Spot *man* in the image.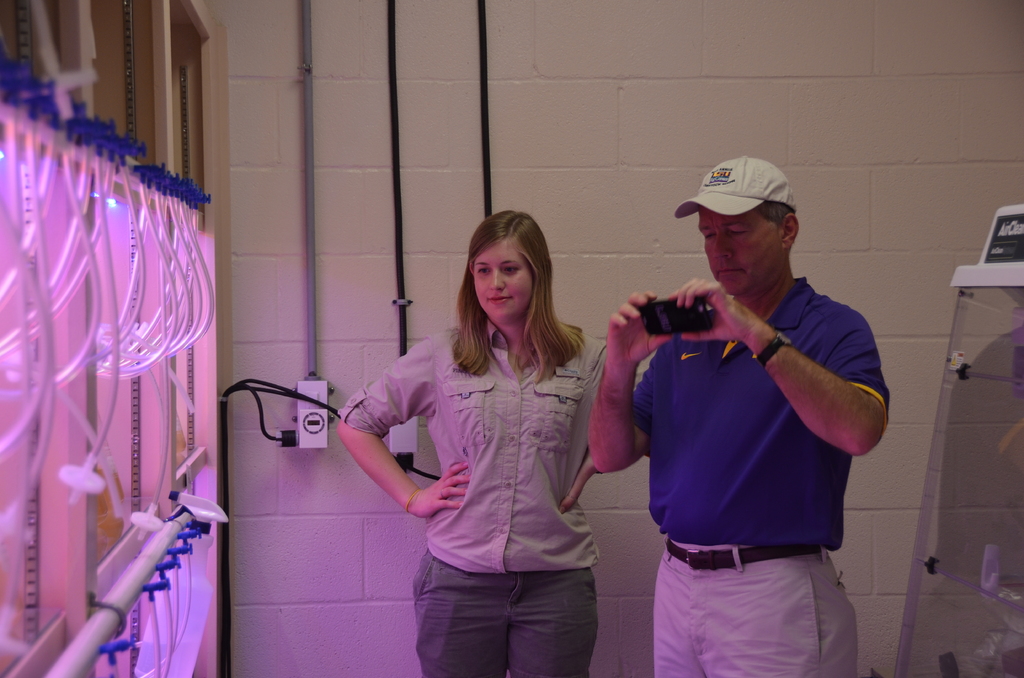
*man* found at 585:153:900:677.
